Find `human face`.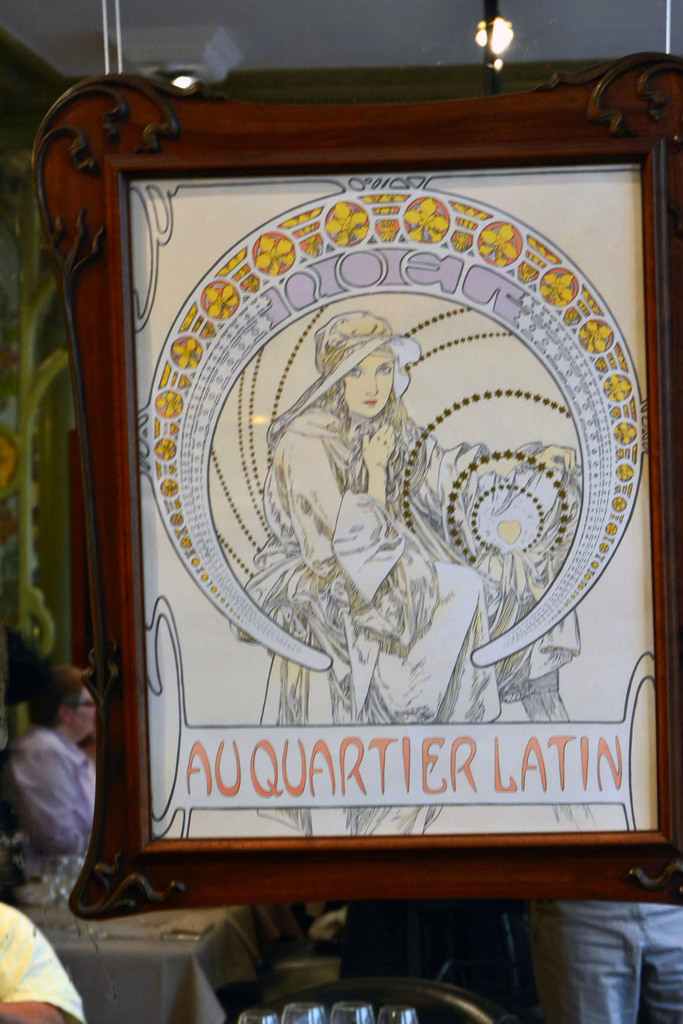
[342,349,397,415].
